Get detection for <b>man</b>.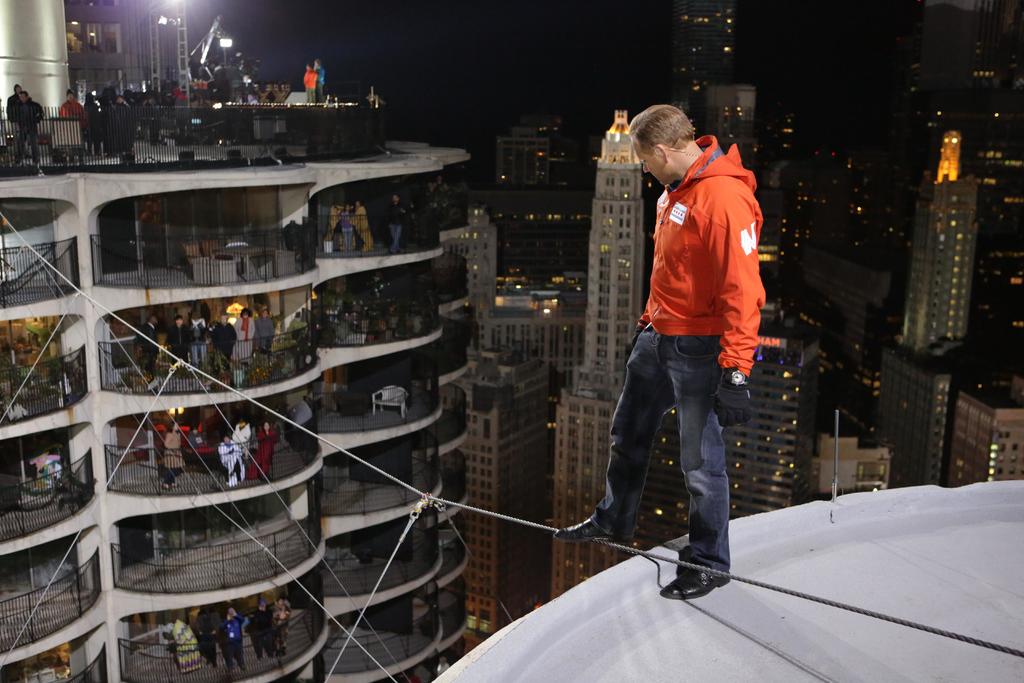
Detection: region(304, 58, 320, 103).
